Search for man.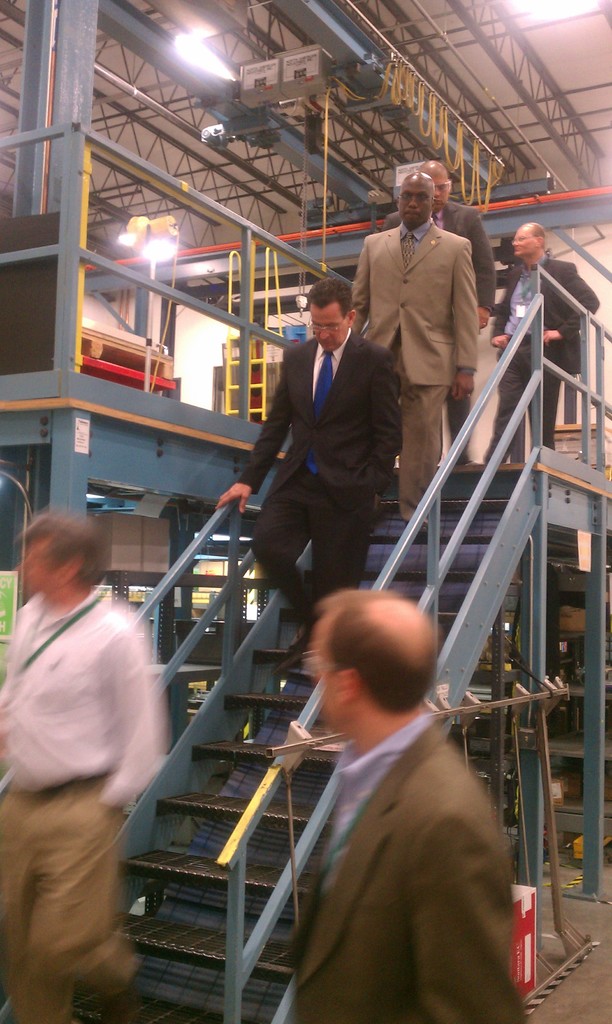
Found at bbox=[387, 161, 497, 463].
